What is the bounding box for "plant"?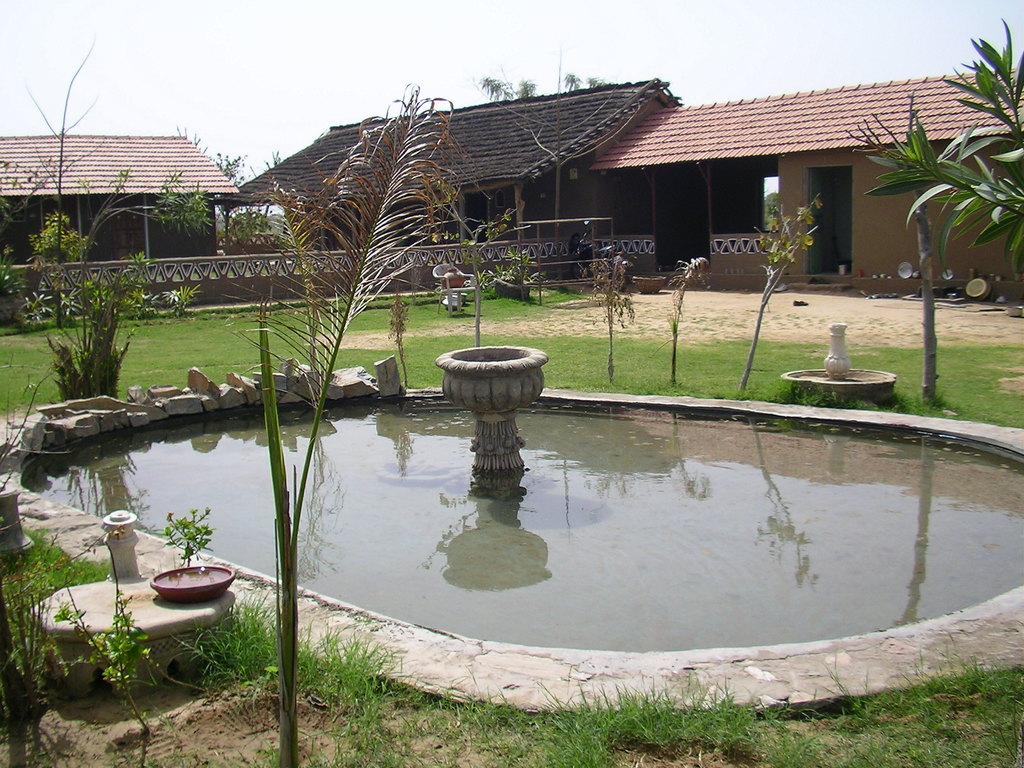
0:515:95:678.
